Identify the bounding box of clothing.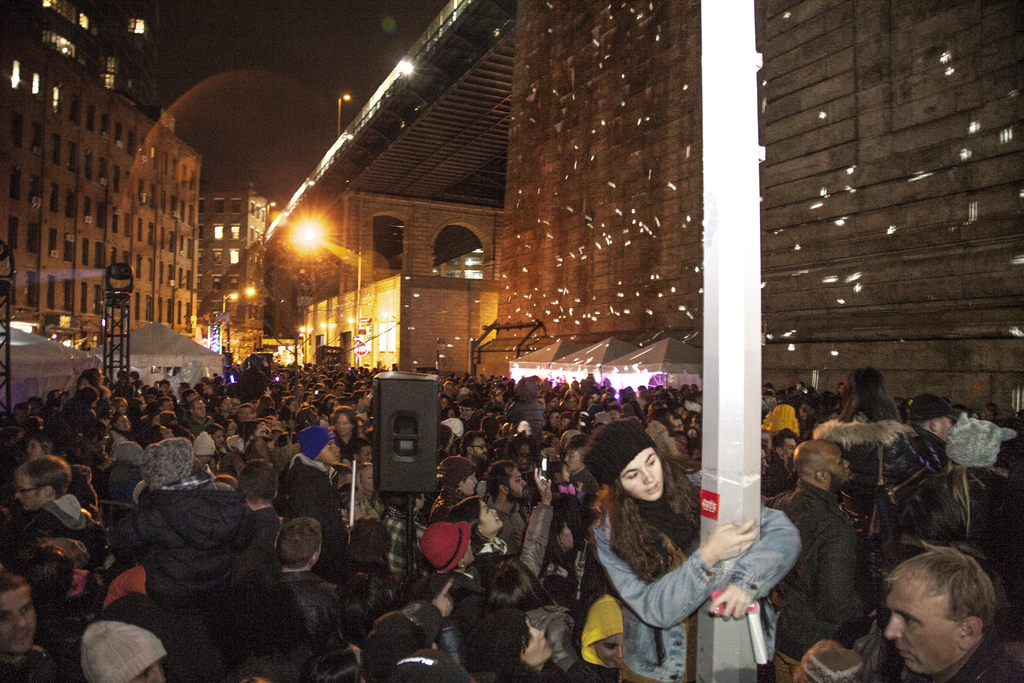
l=774, t=489, r=895, b=652.
